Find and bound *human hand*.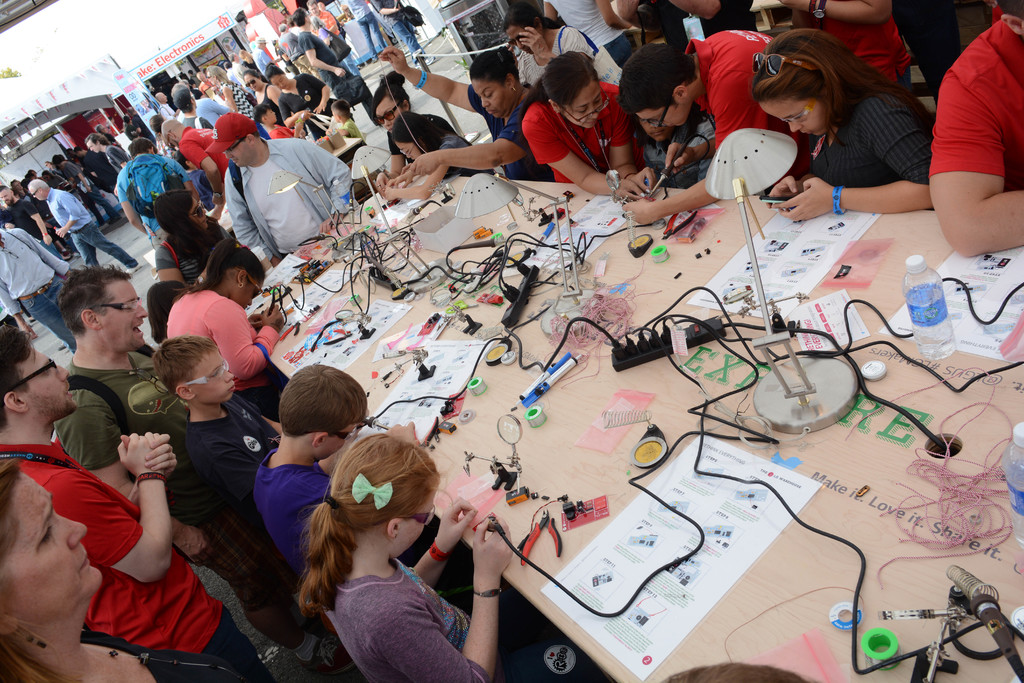
Bound: 431/494/479/554.
